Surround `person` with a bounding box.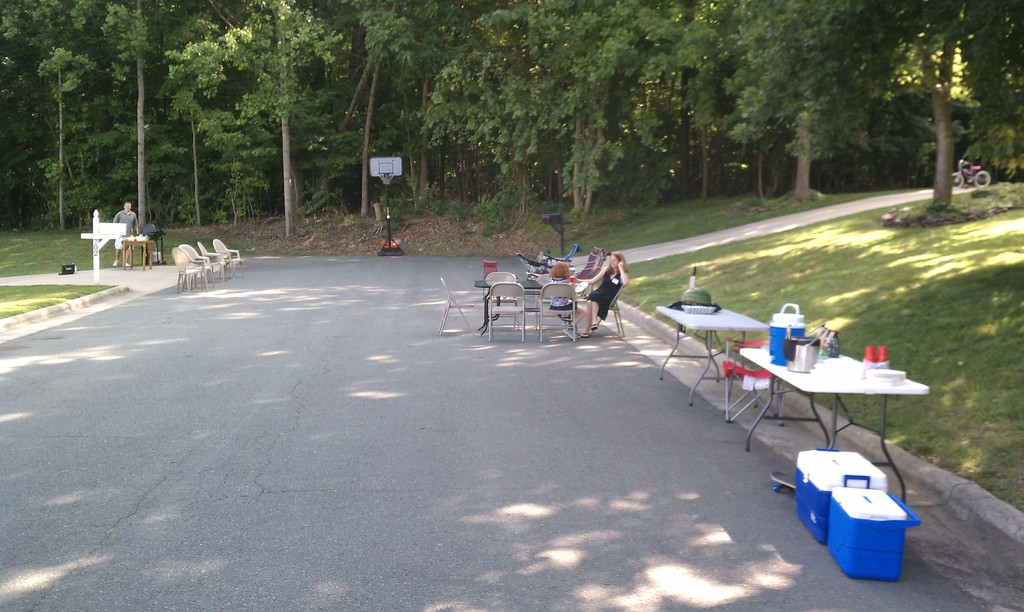
bbox=(572, 253, 630, 338).
